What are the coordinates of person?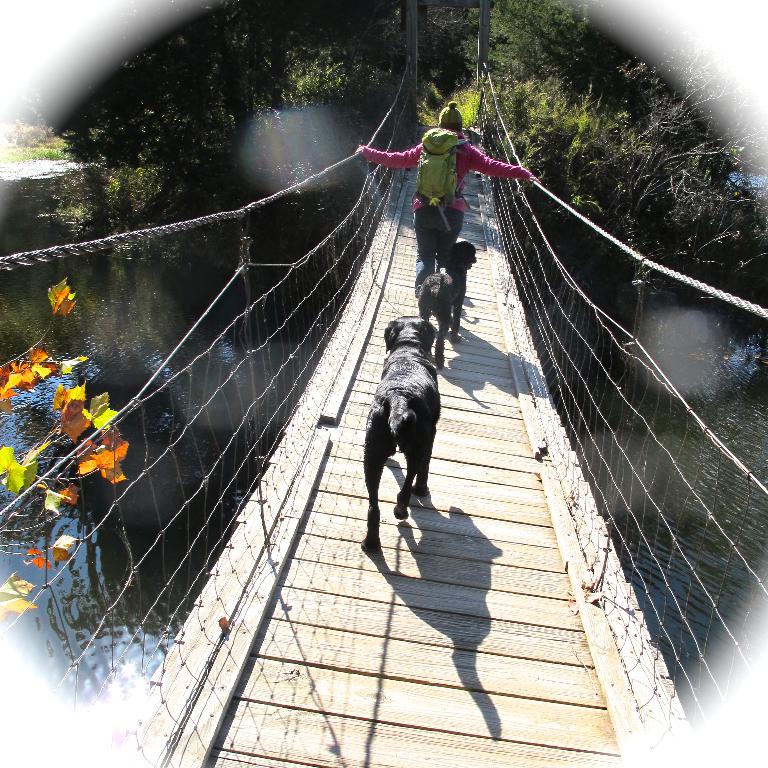
{"left": 357, "top": 101, "right": 543, "bottom": 299}.
